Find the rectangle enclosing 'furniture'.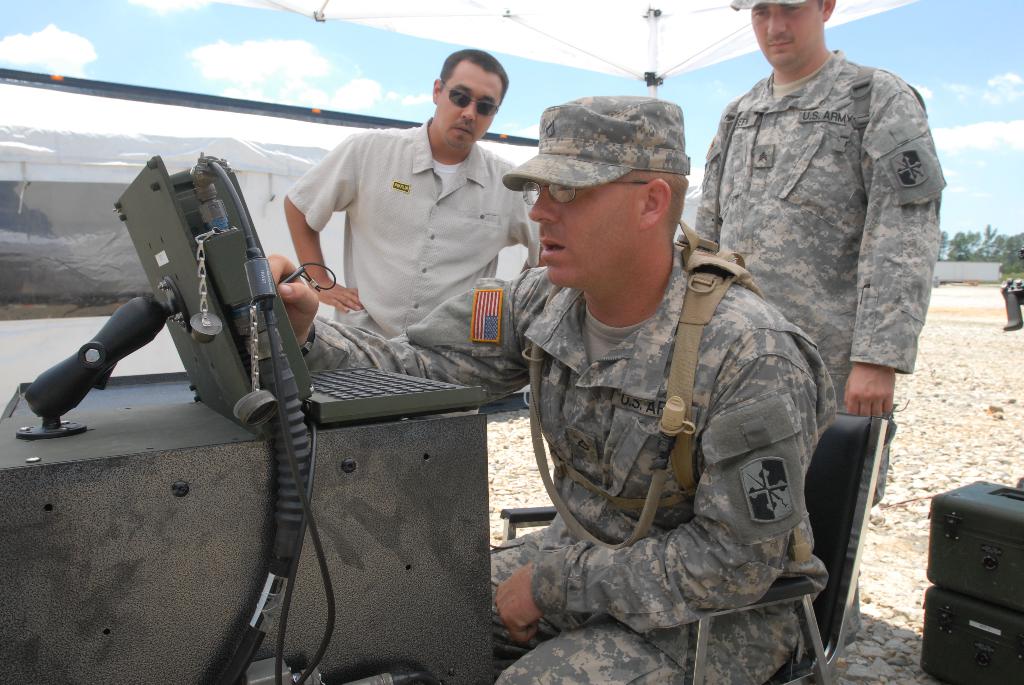
crop(0, 366, 530, 684).
